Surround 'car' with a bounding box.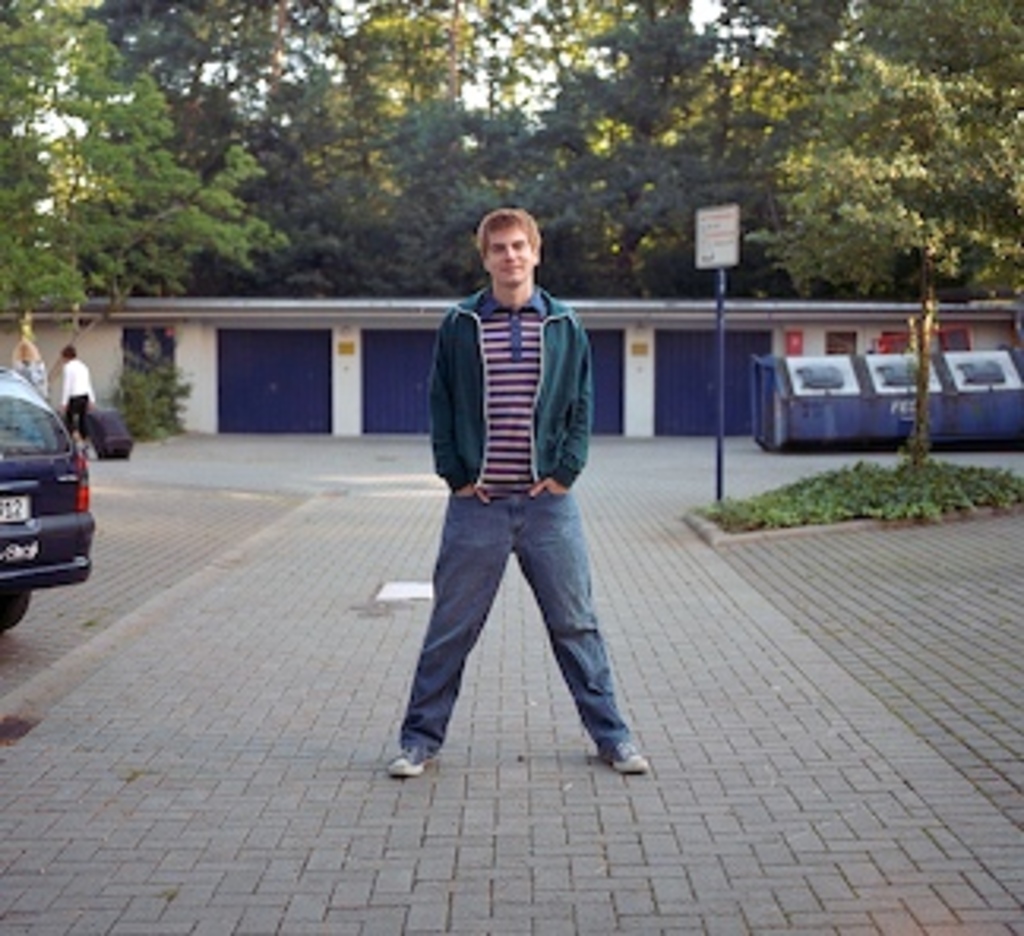
{"left": 0, "top": 370, "right": 104, "bottom": 636}.
